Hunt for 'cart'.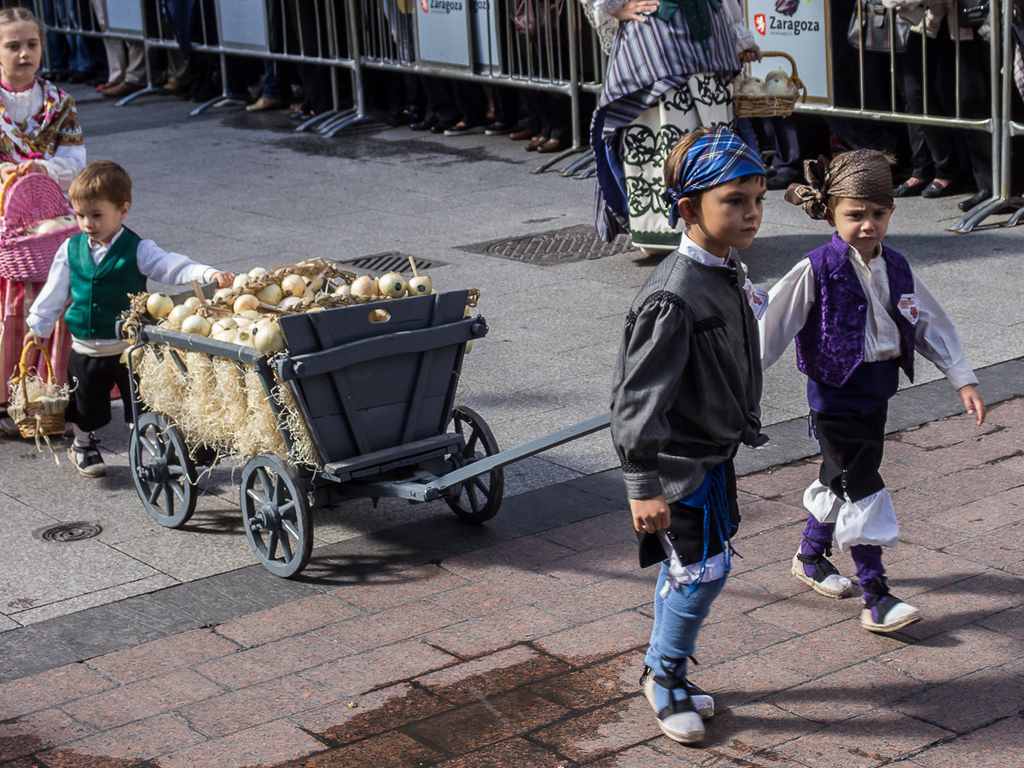
Hunted down at 113/286/613/581.
